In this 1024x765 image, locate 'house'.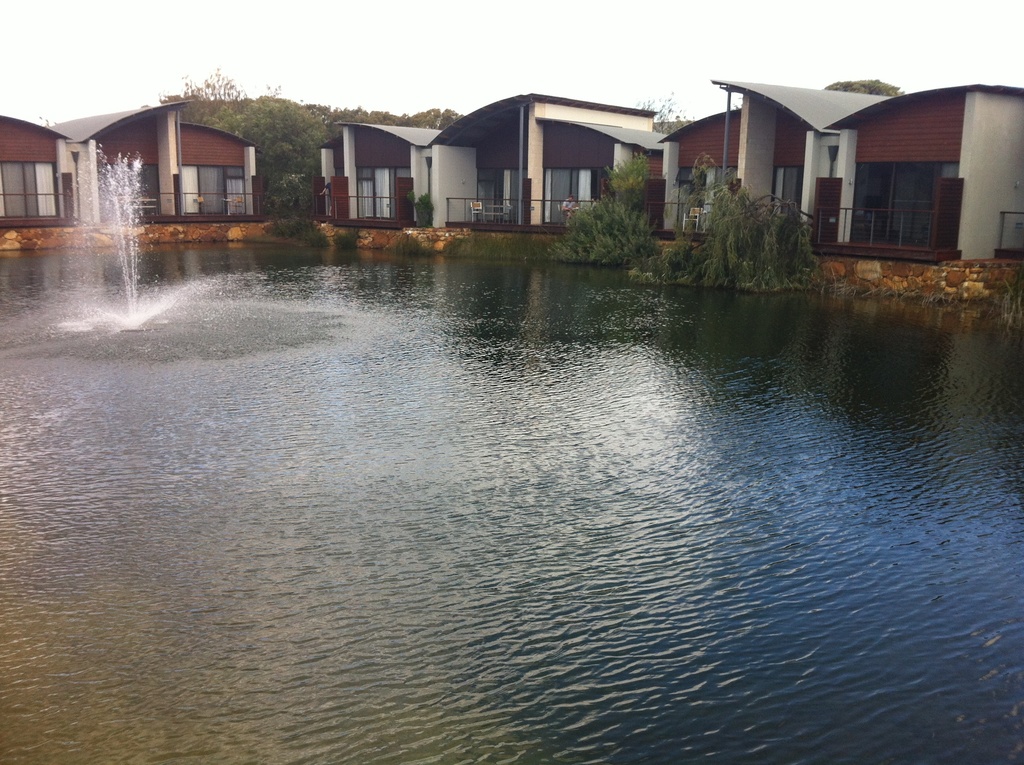
Bounding box: region(0, 87, 258, 219).
